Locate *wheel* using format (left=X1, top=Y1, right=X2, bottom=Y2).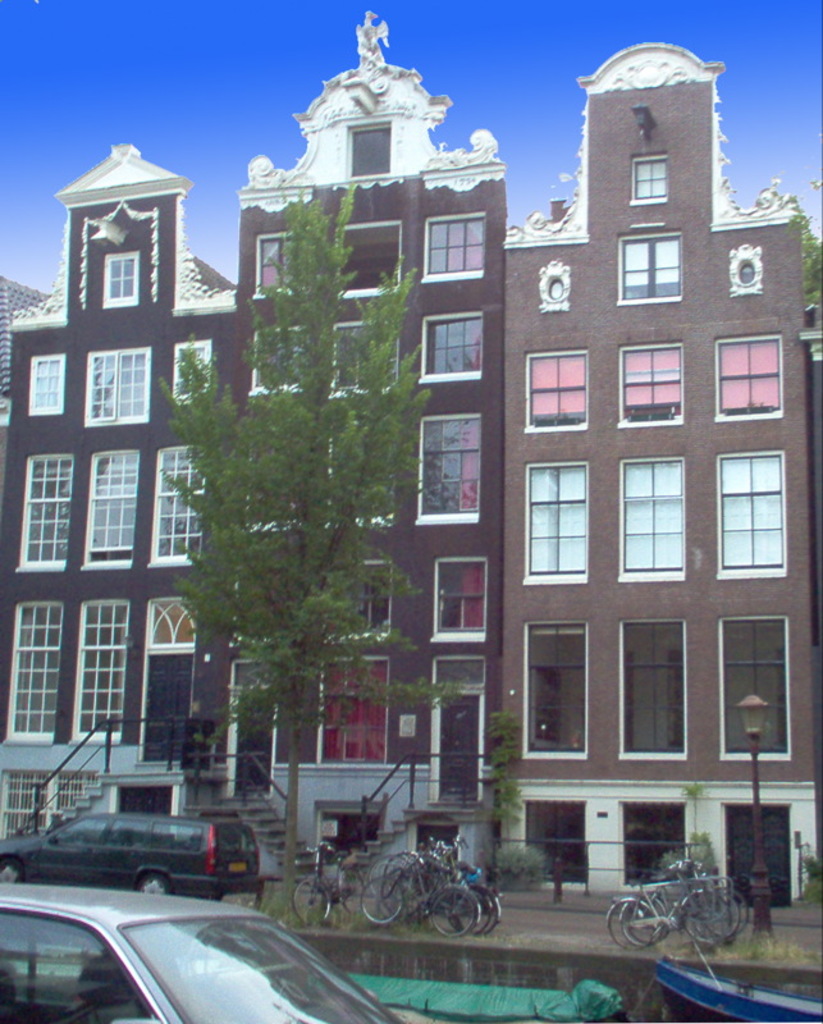
(left=485, top=901, right=500, bottom=934).
